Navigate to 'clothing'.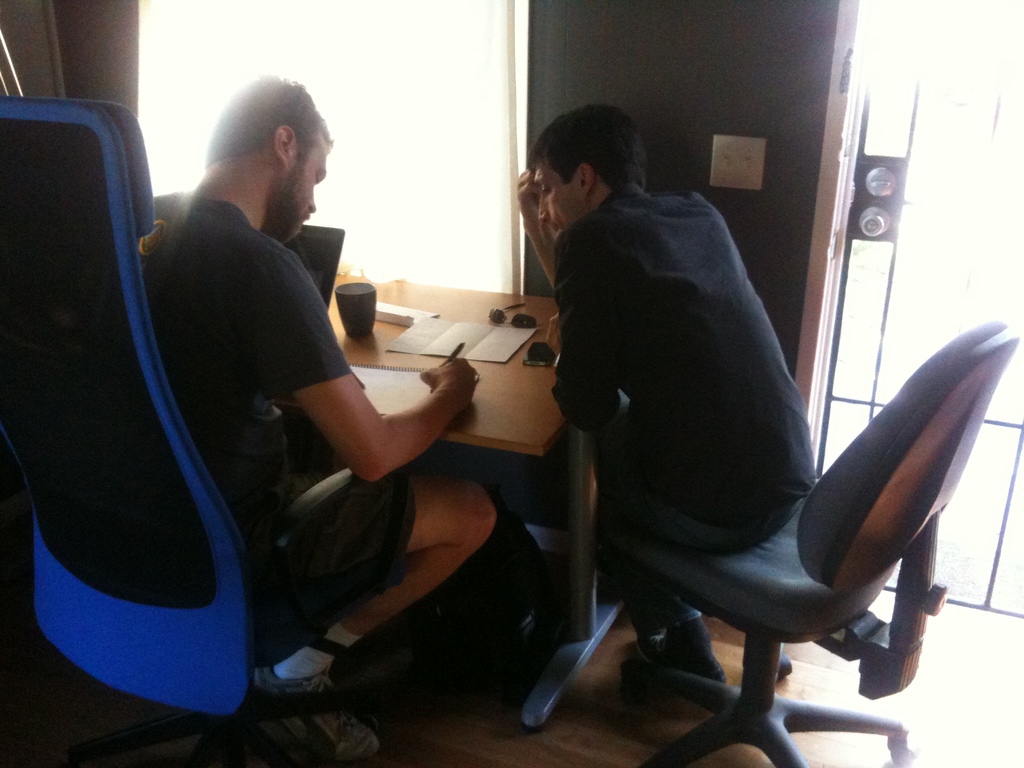
Navigation target: <bbox>523, 153, 943, 700</bbox>.
